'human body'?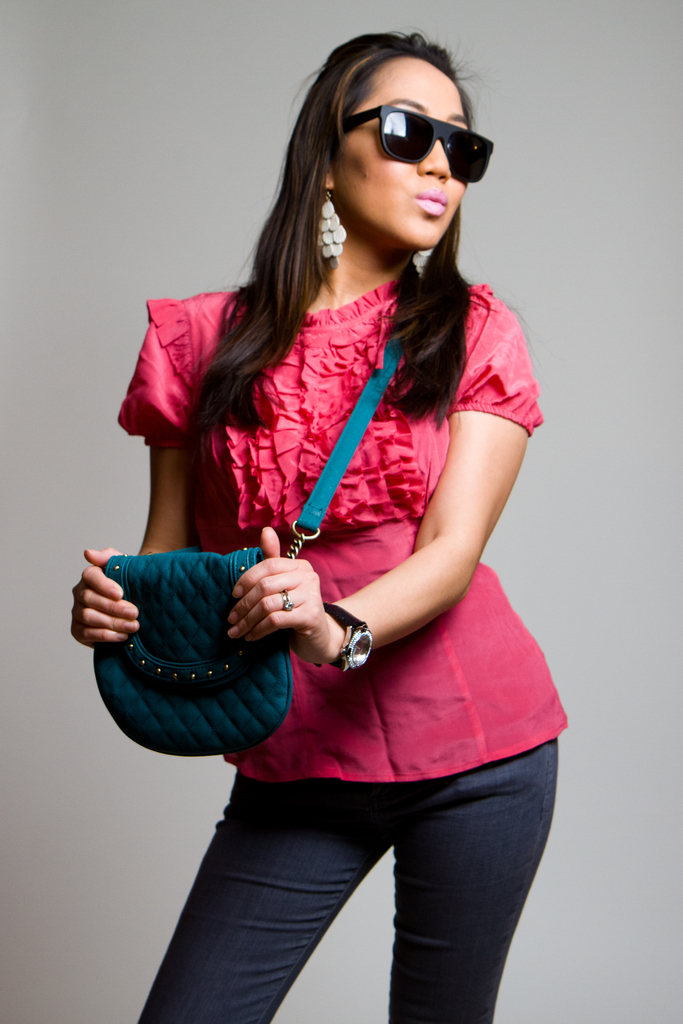
x1=105 y1=85 x2=548 y2=1018
